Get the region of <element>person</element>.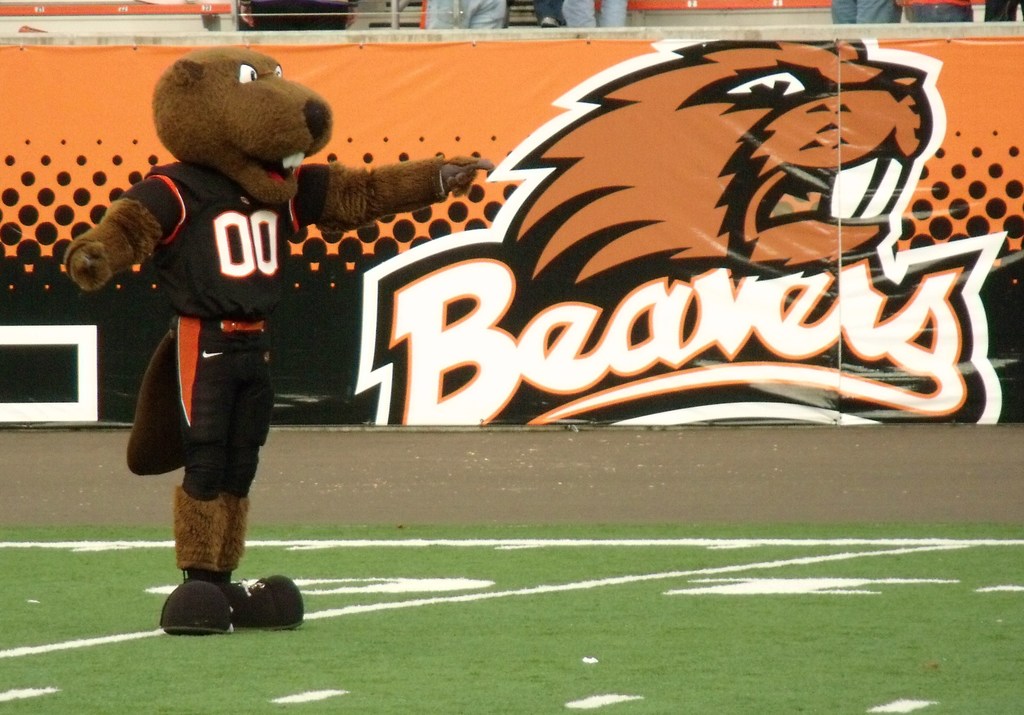
locate(525, 0, 563, 31).
